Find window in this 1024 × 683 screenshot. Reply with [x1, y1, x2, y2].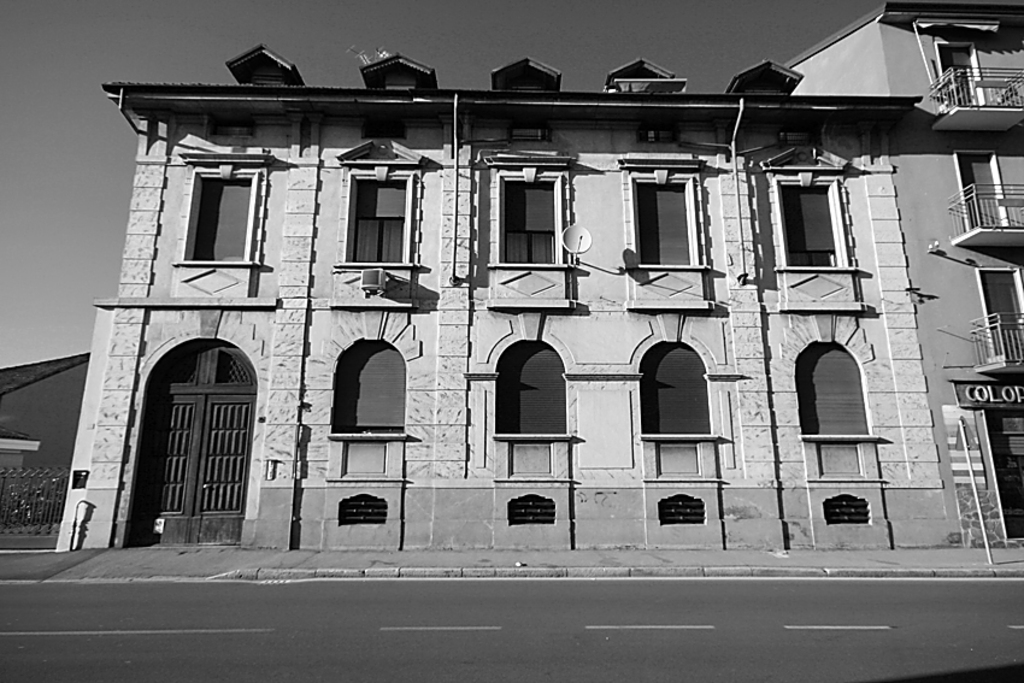
[176, 153, 276, 298].
